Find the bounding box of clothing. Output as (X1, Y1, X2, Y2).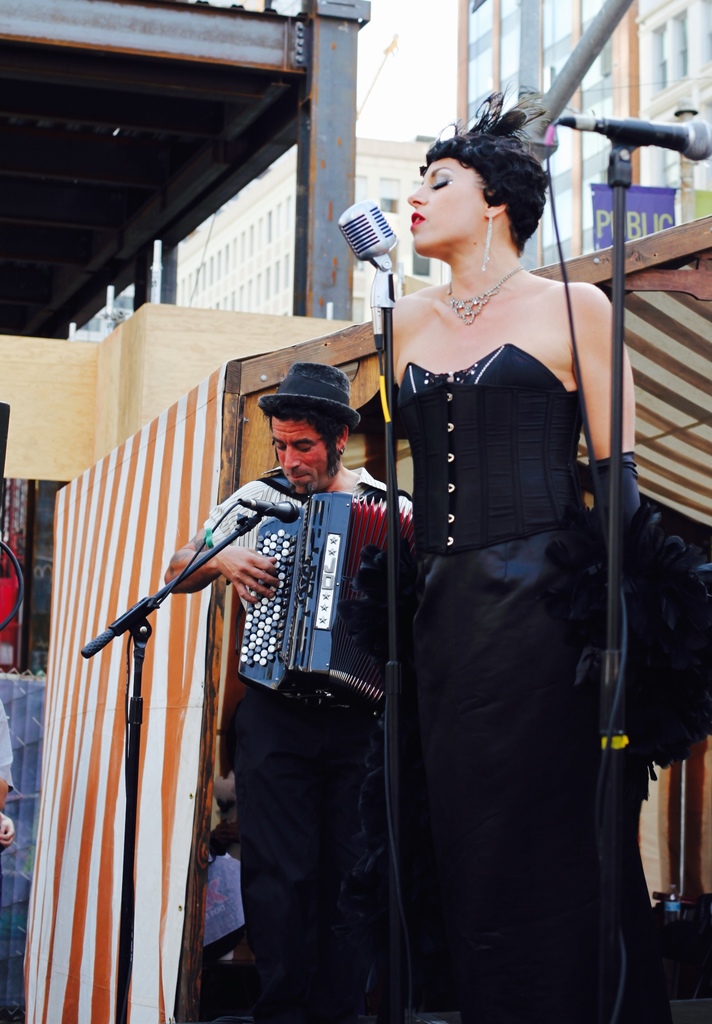
(200, 473, 413, 1023).
